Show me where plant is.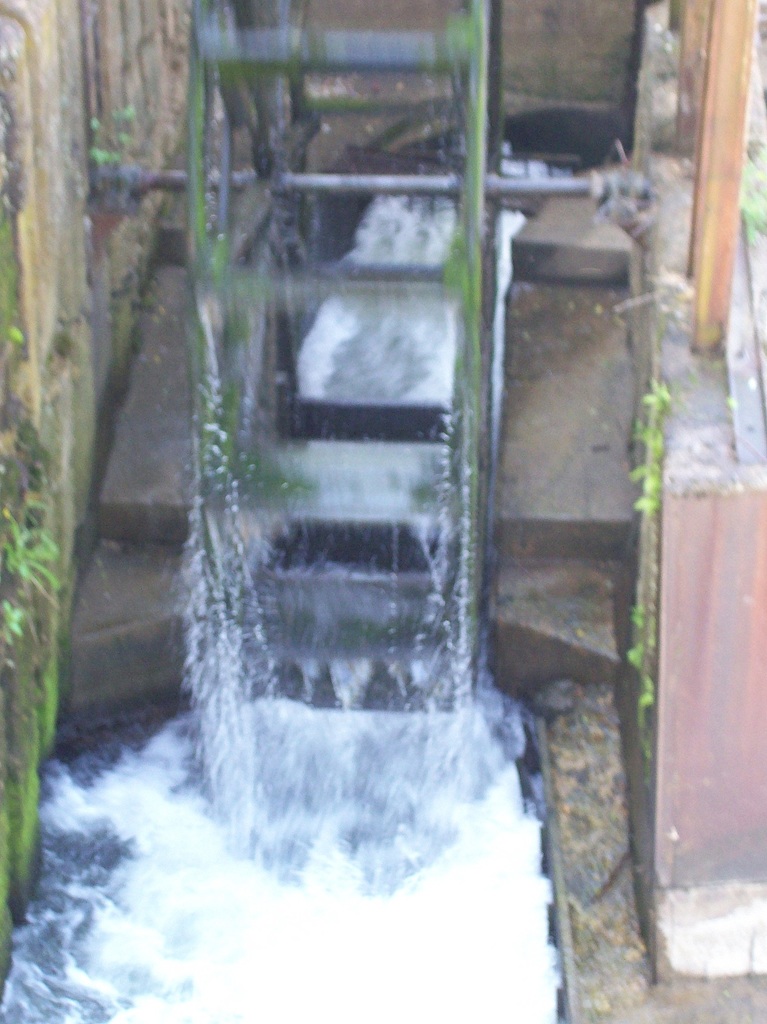
plant is at <region>0, 509, 67, 596</region>.
